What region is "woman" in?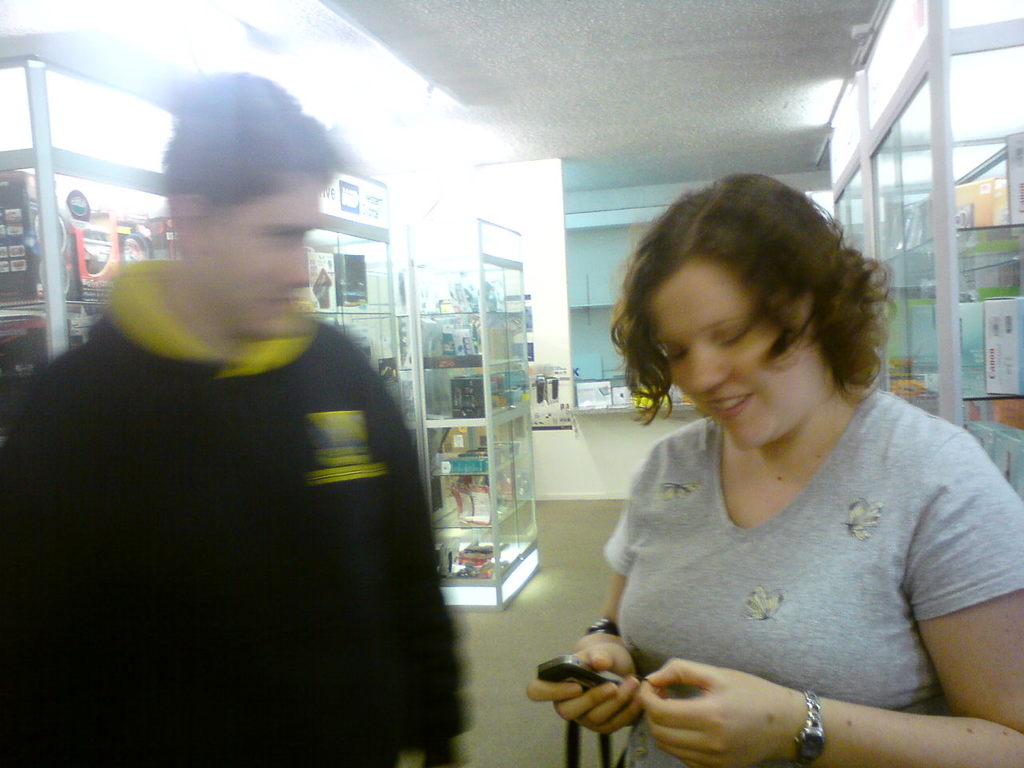
BBox(545, 186, 1004, 763).
